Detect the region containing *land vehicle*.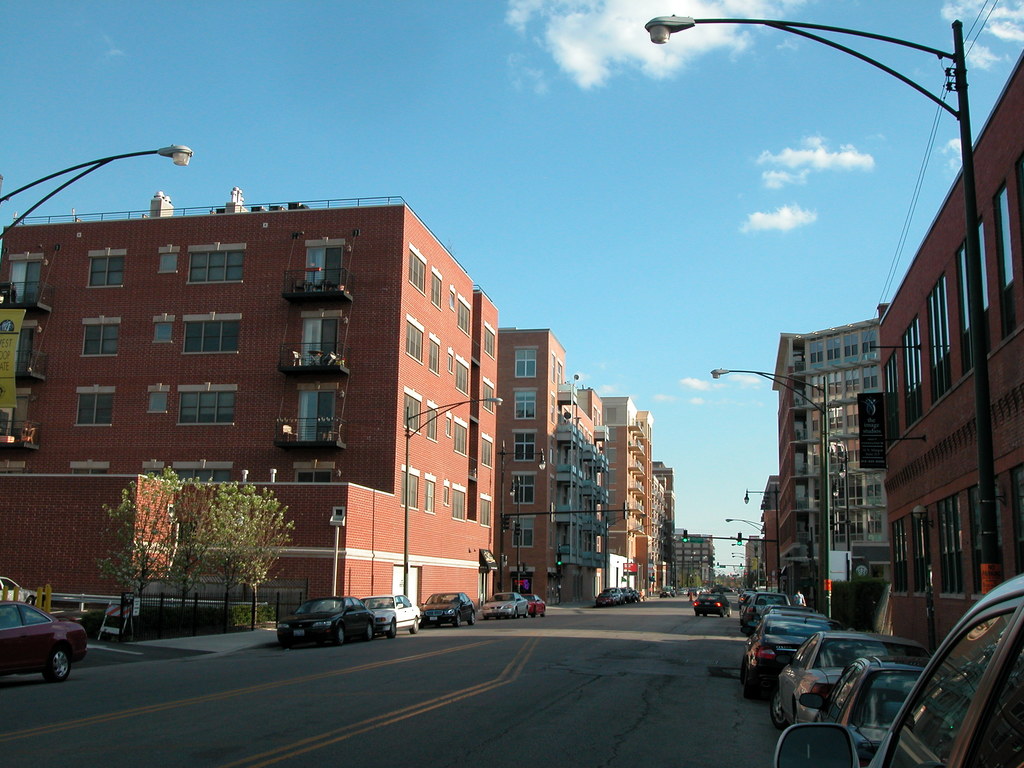
{"x1": 663, "y1": 583, "x2": 676, "y2": 598}.
